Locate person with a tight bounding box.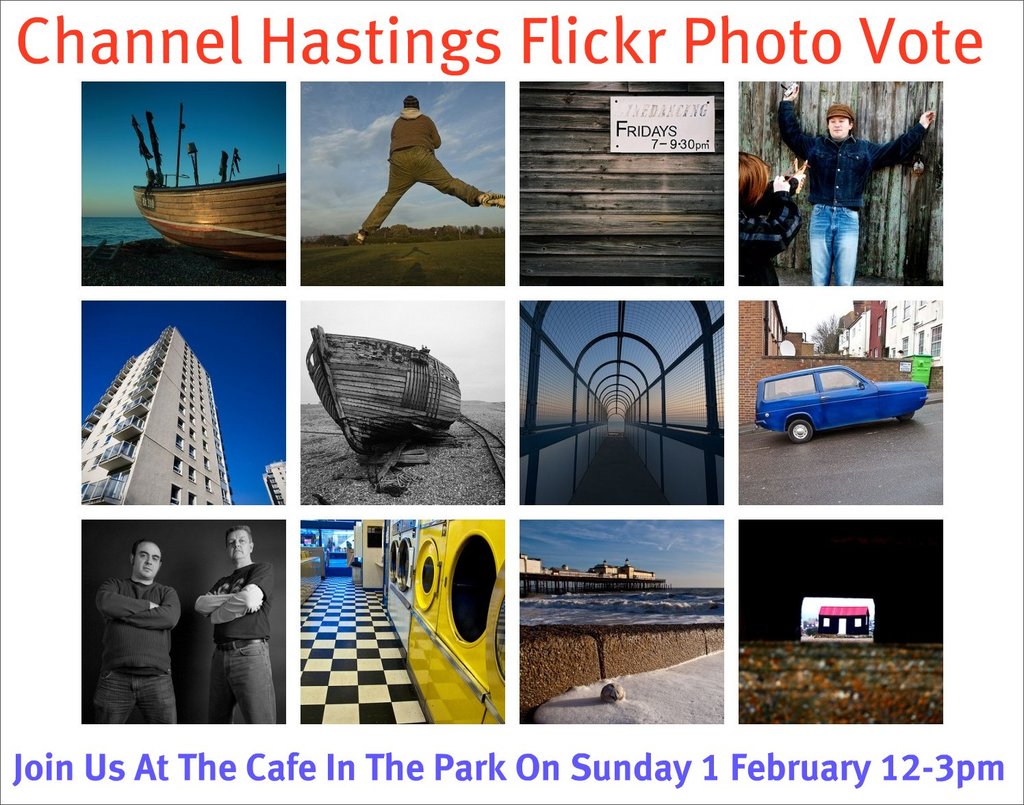
<box>353,84,476,252</box>.
